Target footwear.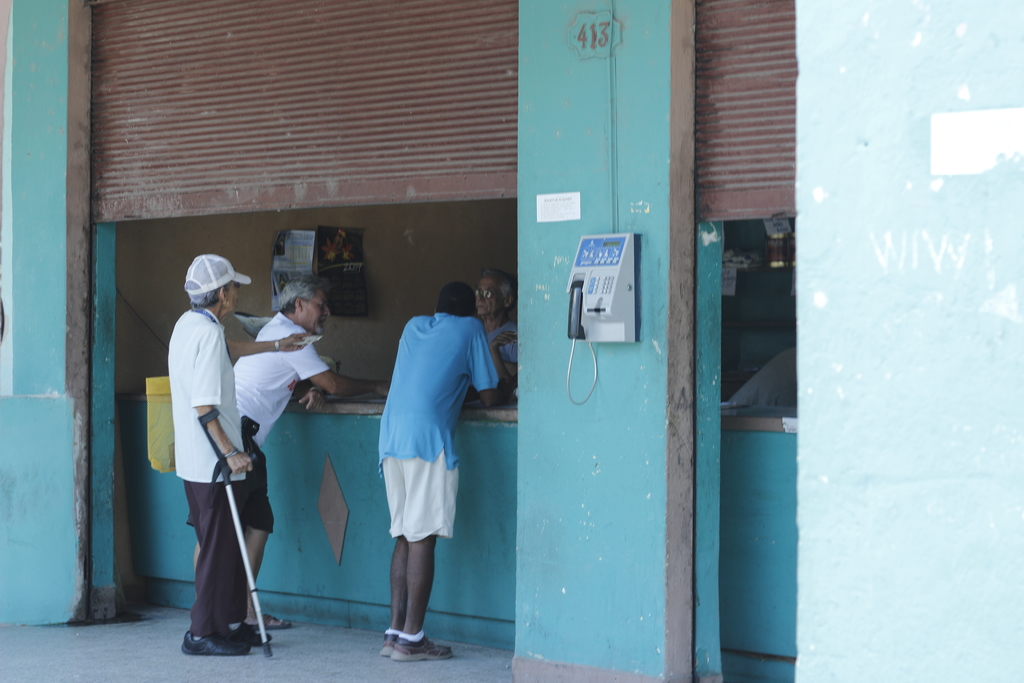
Target region: bbox=(178, 626, 250, 661).
